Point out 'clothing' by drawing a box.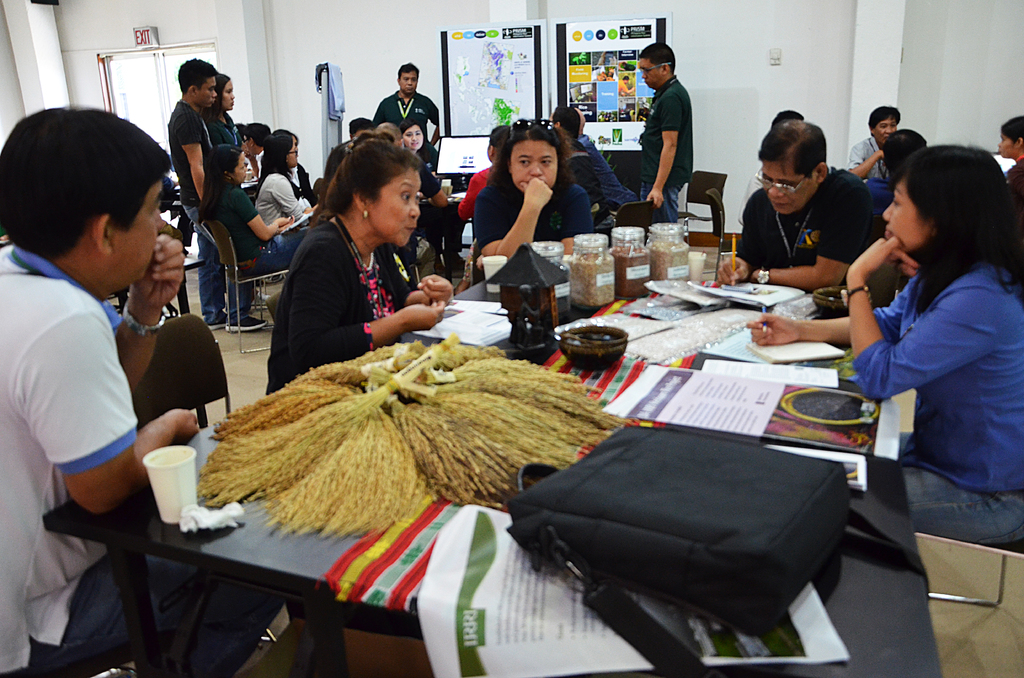
(290, 163, 317, 201).
